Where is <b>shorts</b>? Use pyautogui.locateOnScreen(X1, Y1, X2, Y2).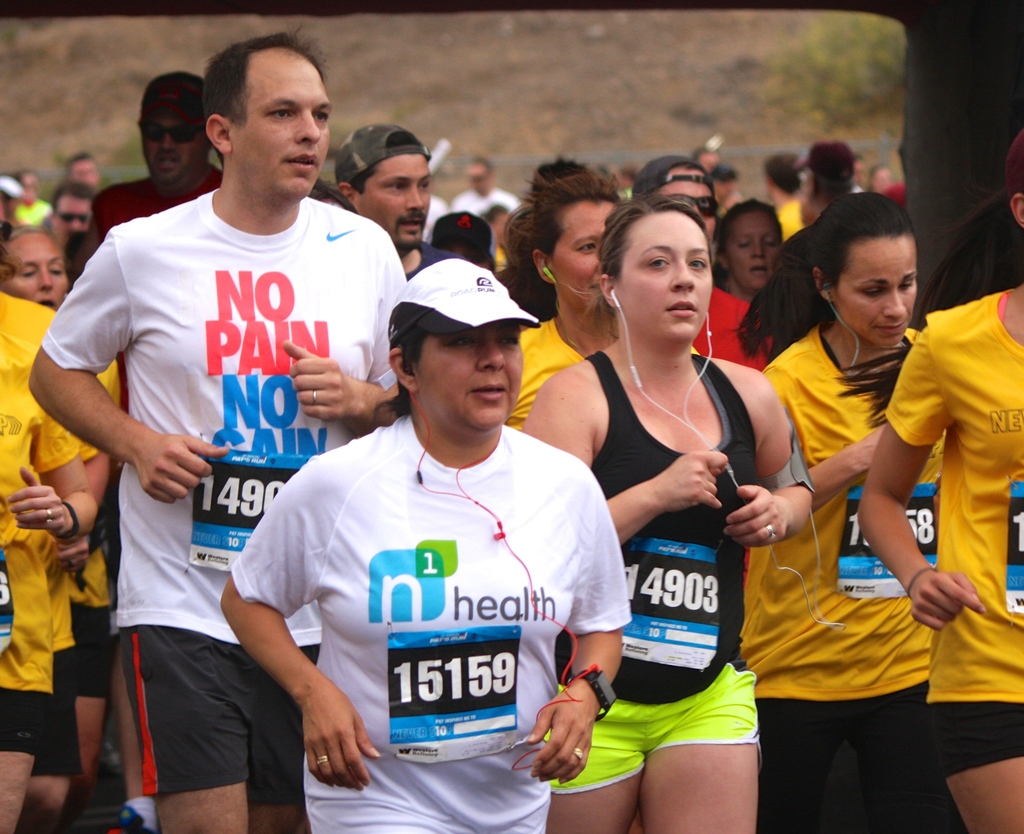
pyautogui.locateOnScreen(0, 686, 46, 755).
